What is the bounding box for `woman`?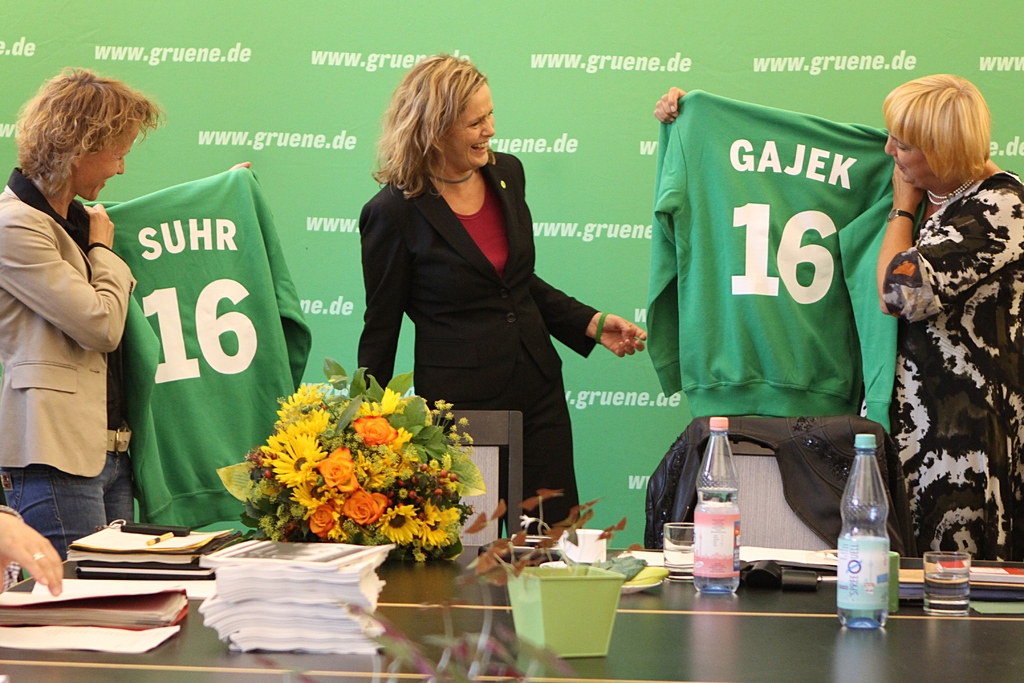
bbox=[0, 63, 257, 567].
